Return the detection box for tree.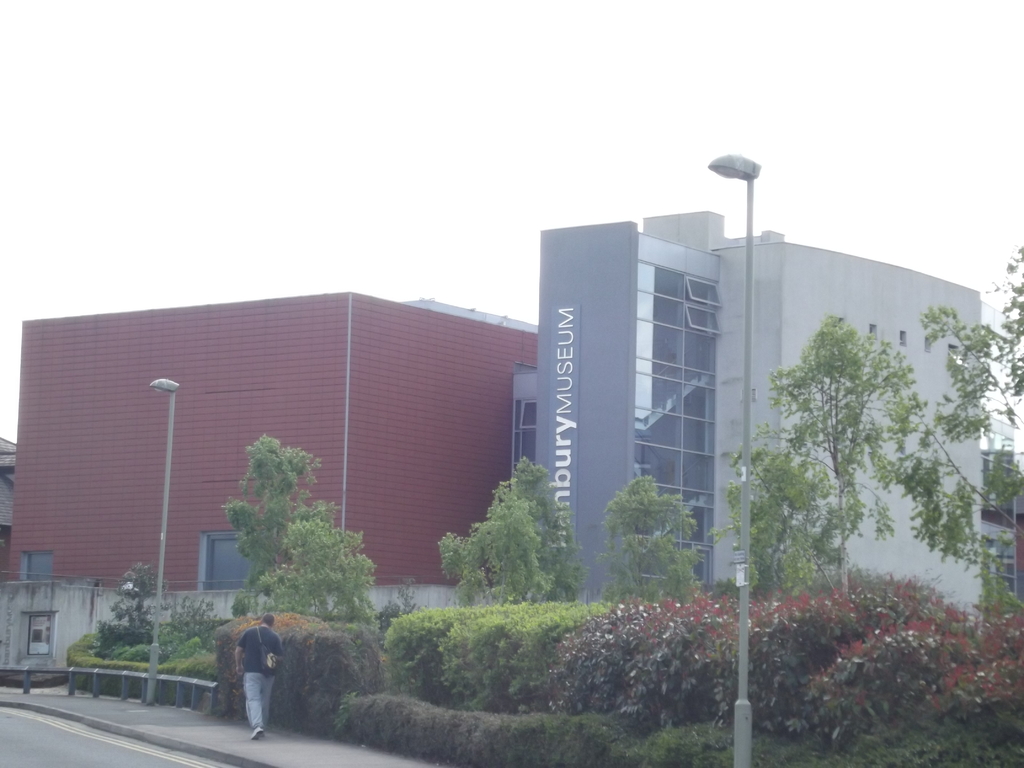
[92,553,170,660].
